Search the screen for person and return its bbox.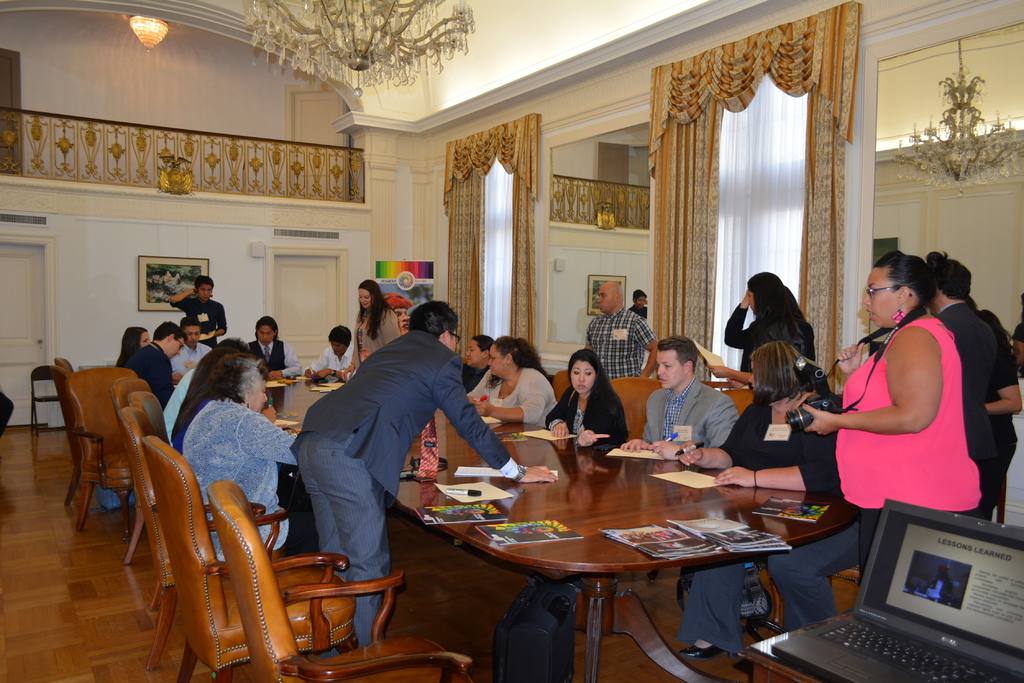
Found: (left=249, top=318, right=299, bottom=377).
